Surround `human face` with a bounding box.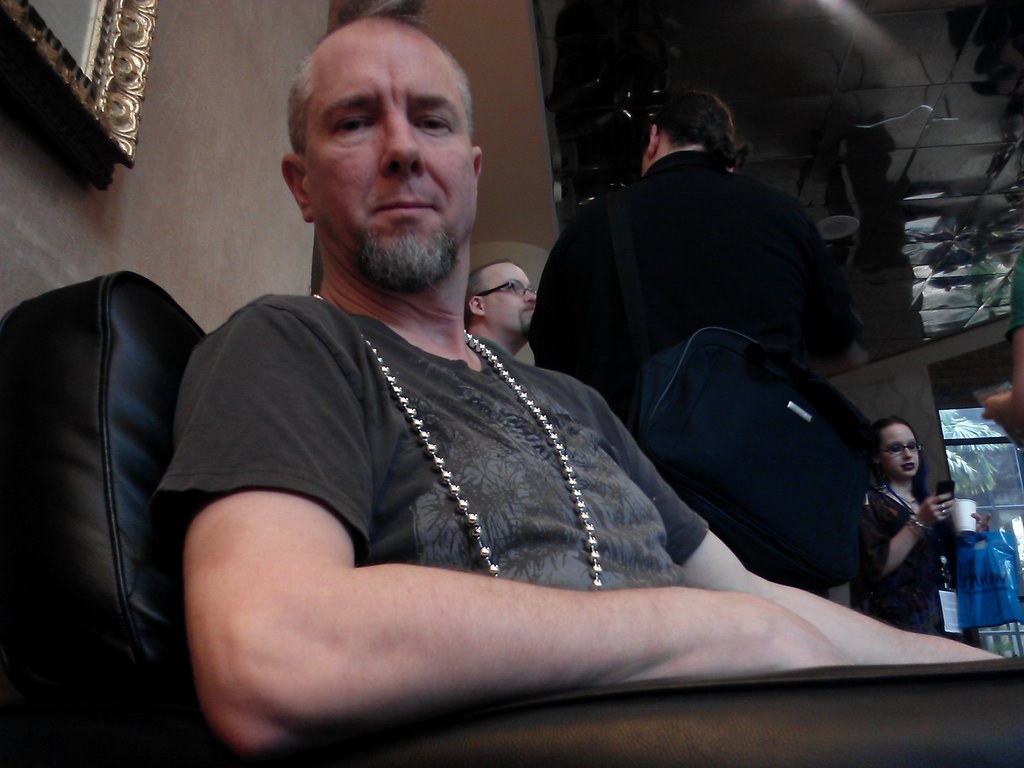
Rect(305, 15, 476, 261).
